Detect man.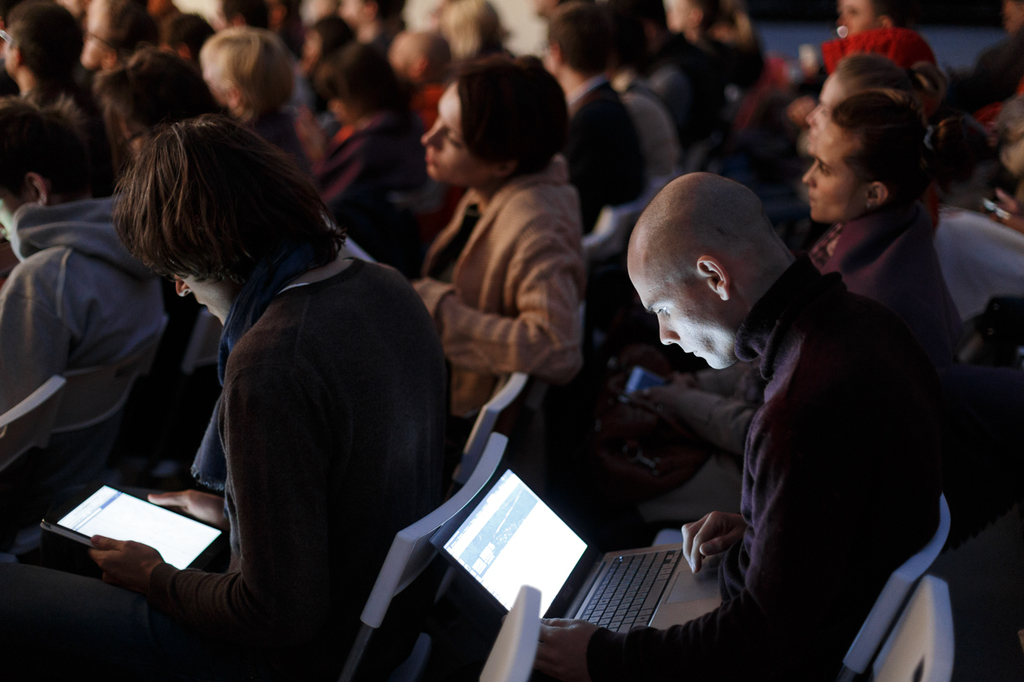
Detected at box=[514, 168, 960, 681].
